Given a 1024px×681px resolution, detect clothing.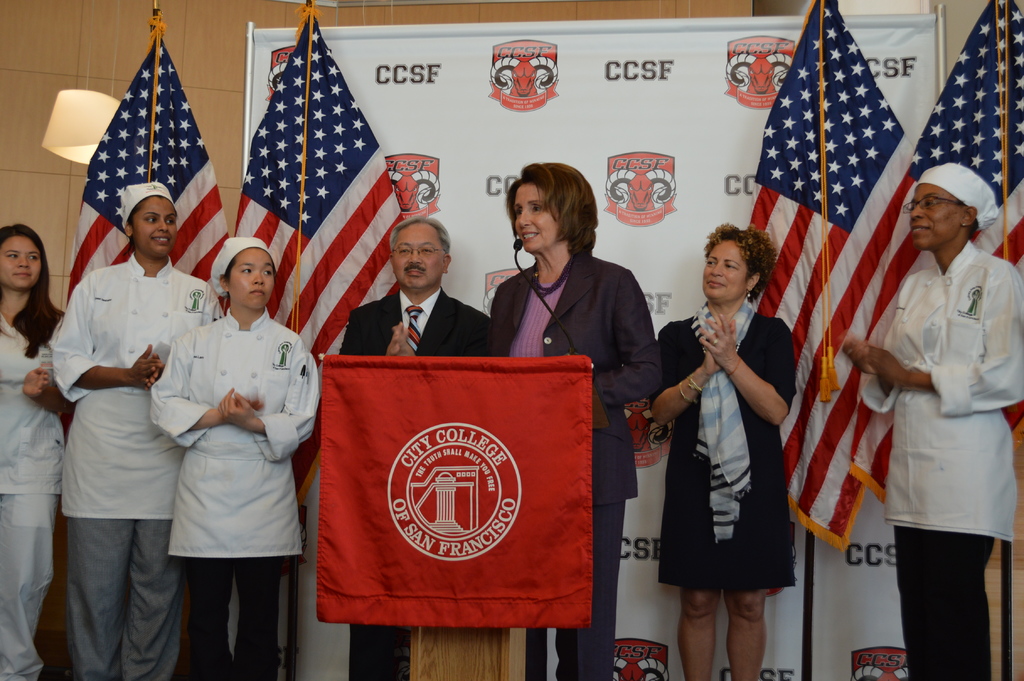
(left=0, top=300, right=79, bottom=680).
